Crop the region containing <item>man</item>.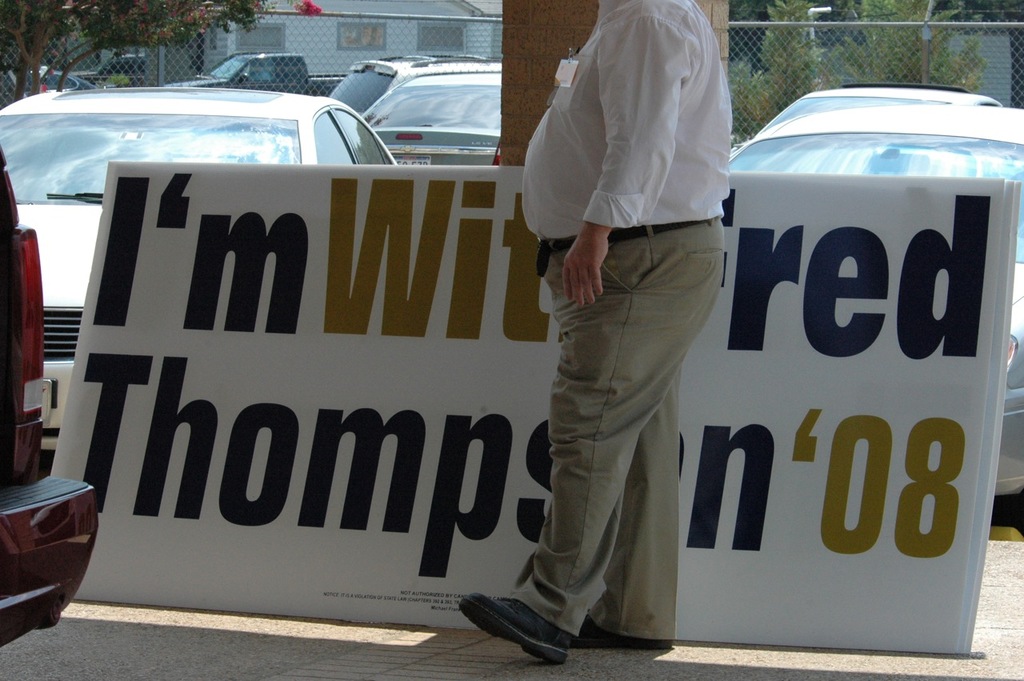
Crop region: 449/0/741/671.
